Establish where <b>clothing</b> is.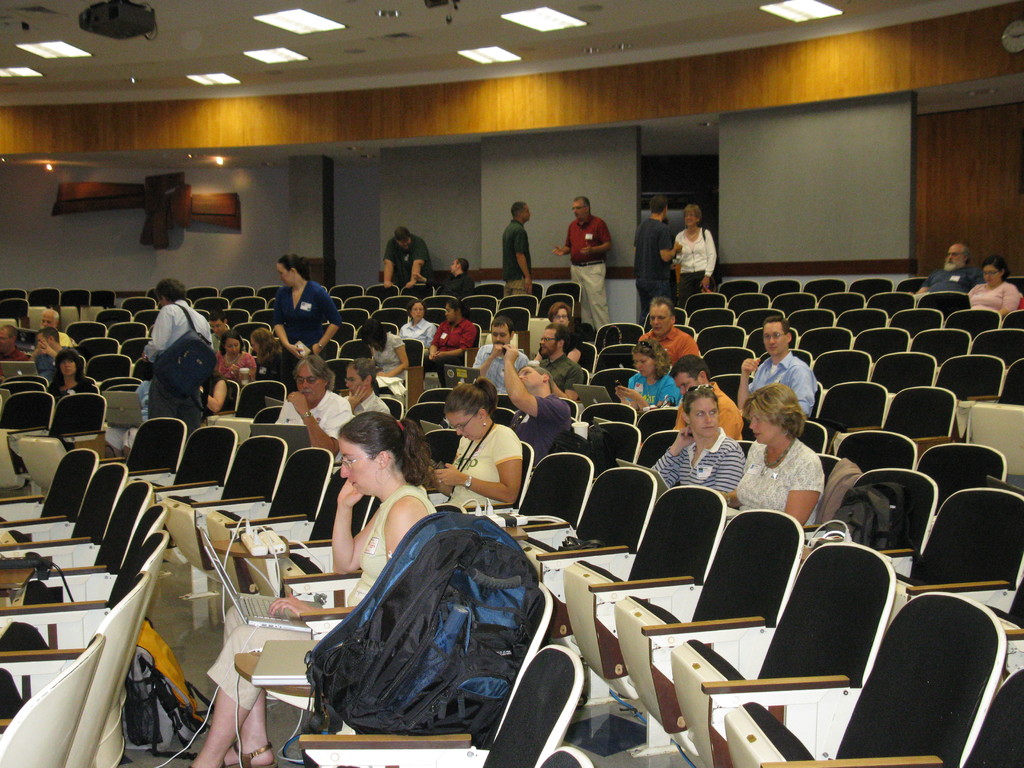
Established at bbox(342, 389, 390, 419).
